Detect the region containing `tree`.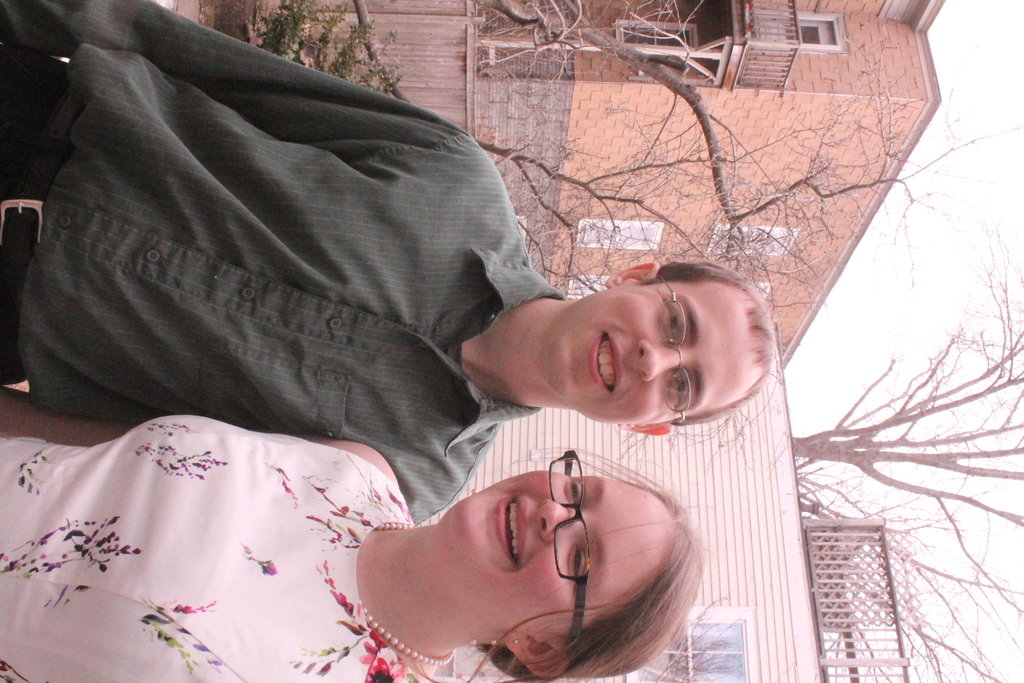
rect(464, 0, 1023, 682).
